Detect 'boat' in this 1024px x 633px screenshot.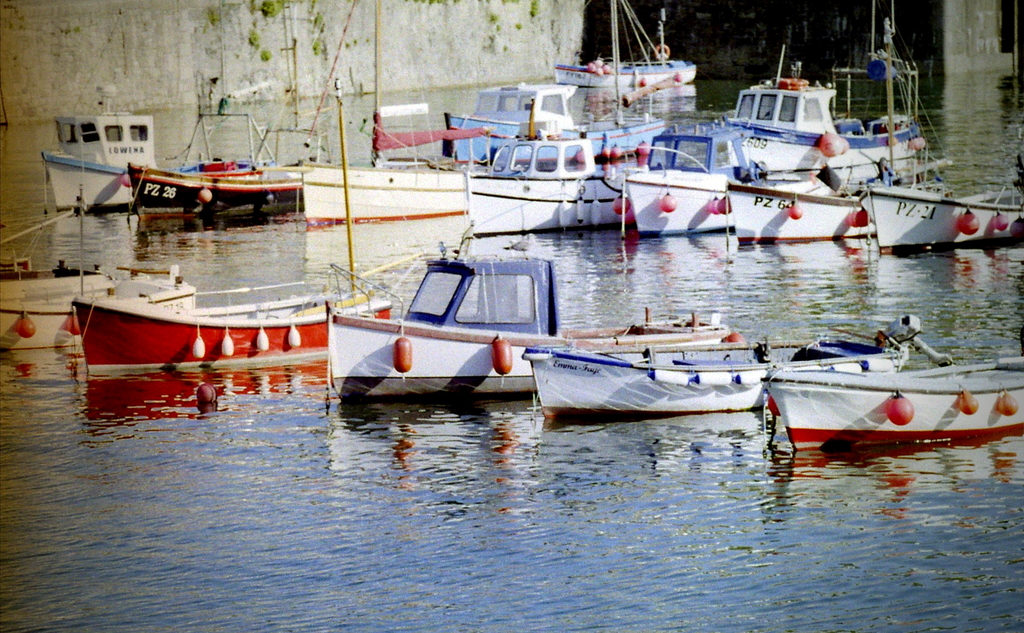
Detection: pyautogui.locateOnScreen(72, 285, 390, 370).
